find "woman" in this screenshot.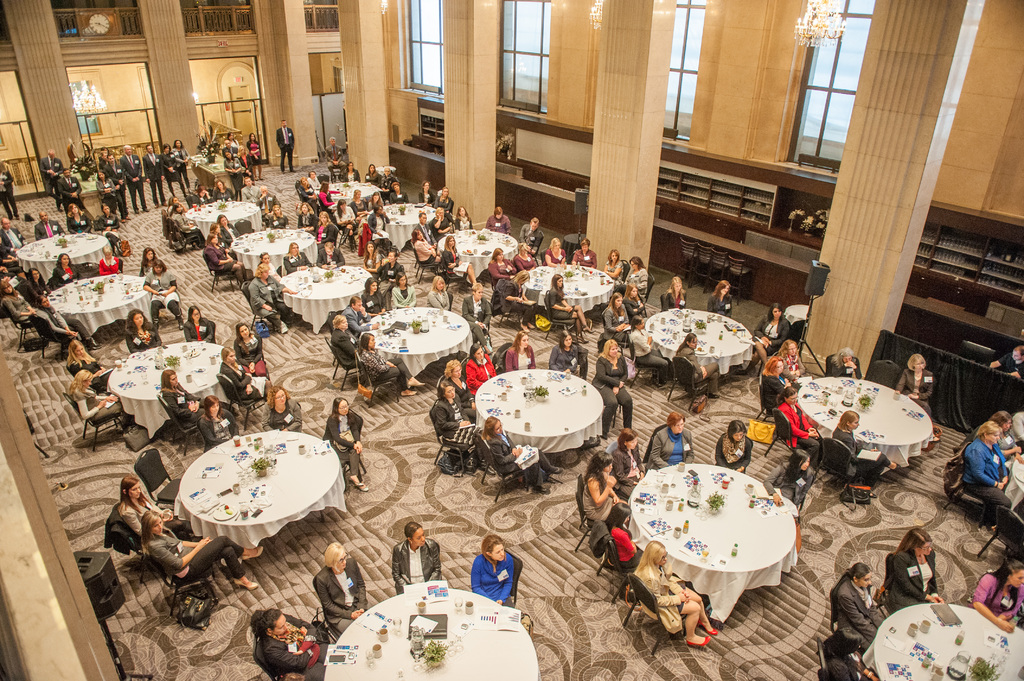
The bounding box for "woman" is l=830, t=348, r=860, b=380.
